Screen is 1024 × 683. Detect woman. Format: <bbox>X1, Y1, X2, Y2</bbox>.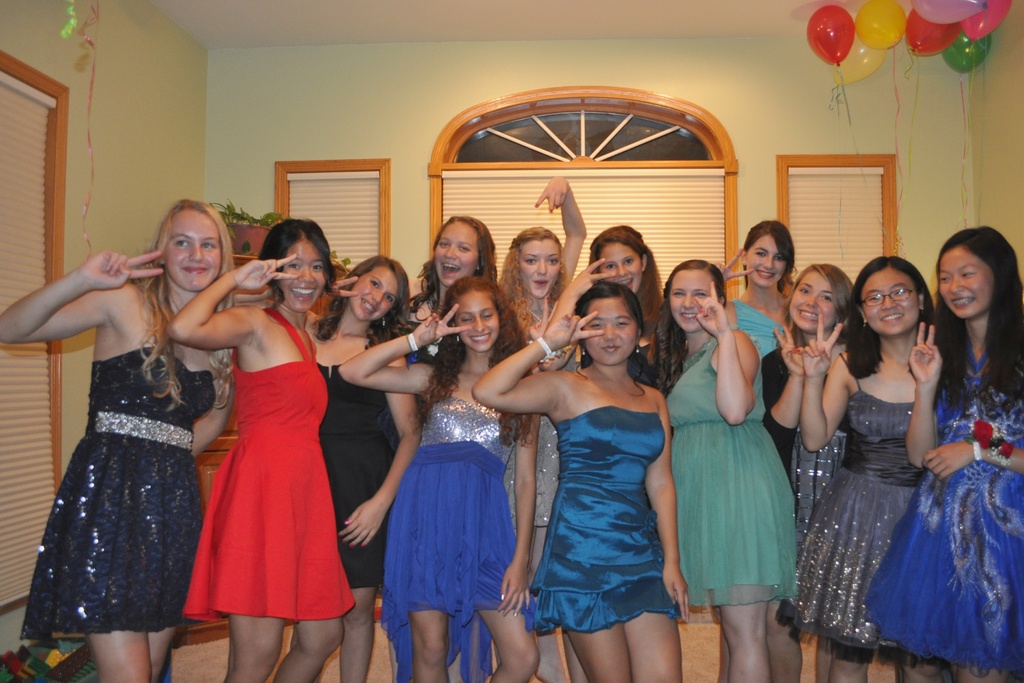
<bbox>334, 276, 539, 682</bbox>.
